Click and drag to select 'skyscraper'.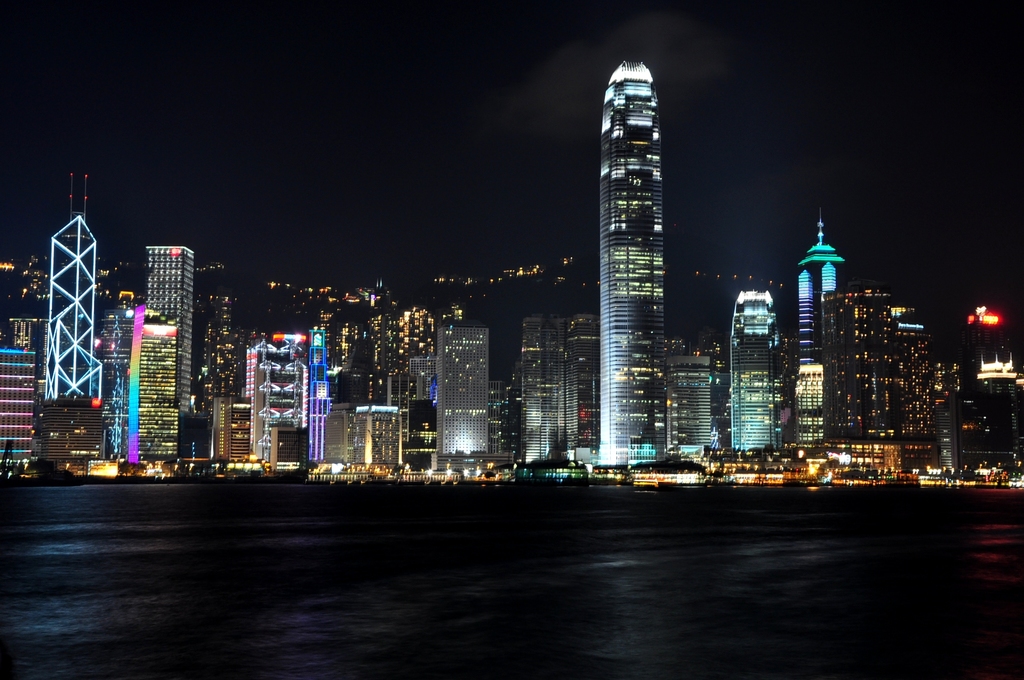
Selection: (x1=820, y1=282, x2=962, y2=473).
